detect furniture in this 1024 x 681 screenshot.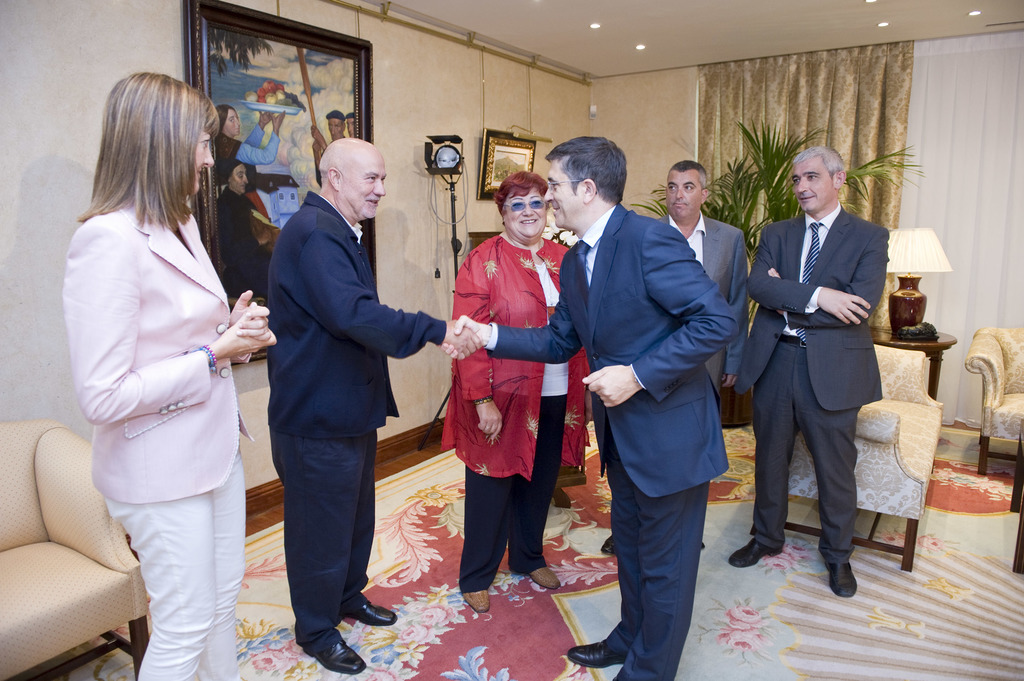
Detection: 554, 466, 588, 511.
